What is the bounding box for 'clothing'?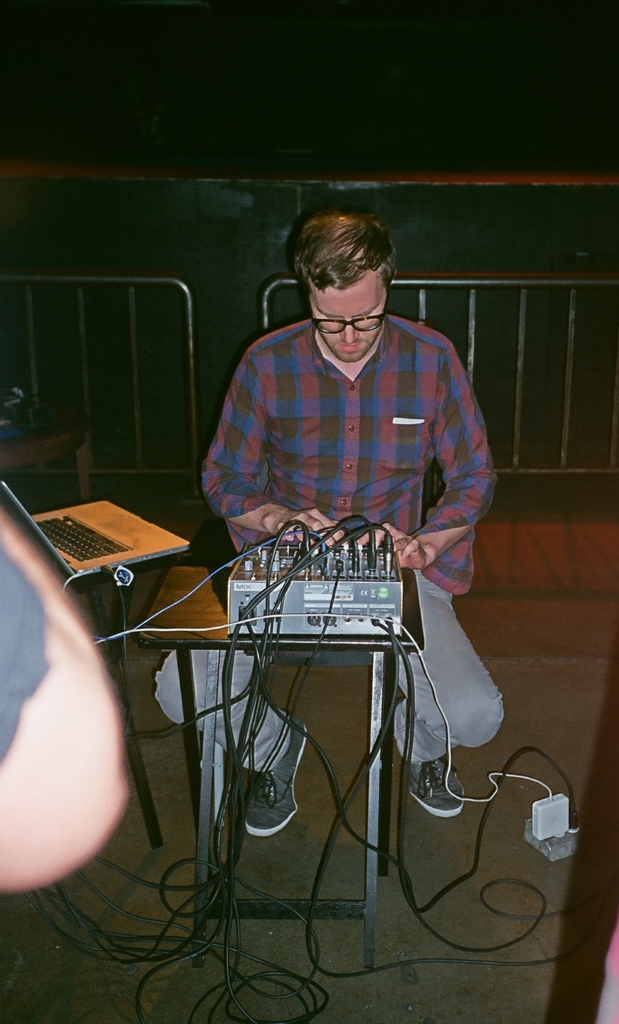
(173,239,513,769).
